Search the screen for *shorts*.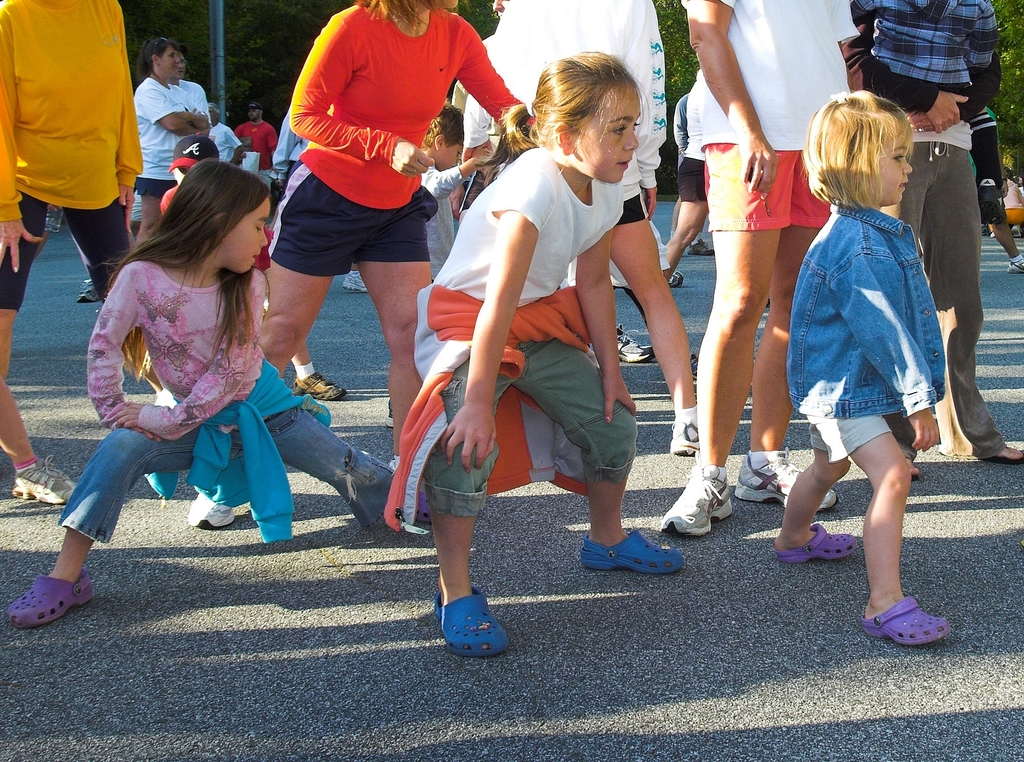
Found at 425,341,641,516.
